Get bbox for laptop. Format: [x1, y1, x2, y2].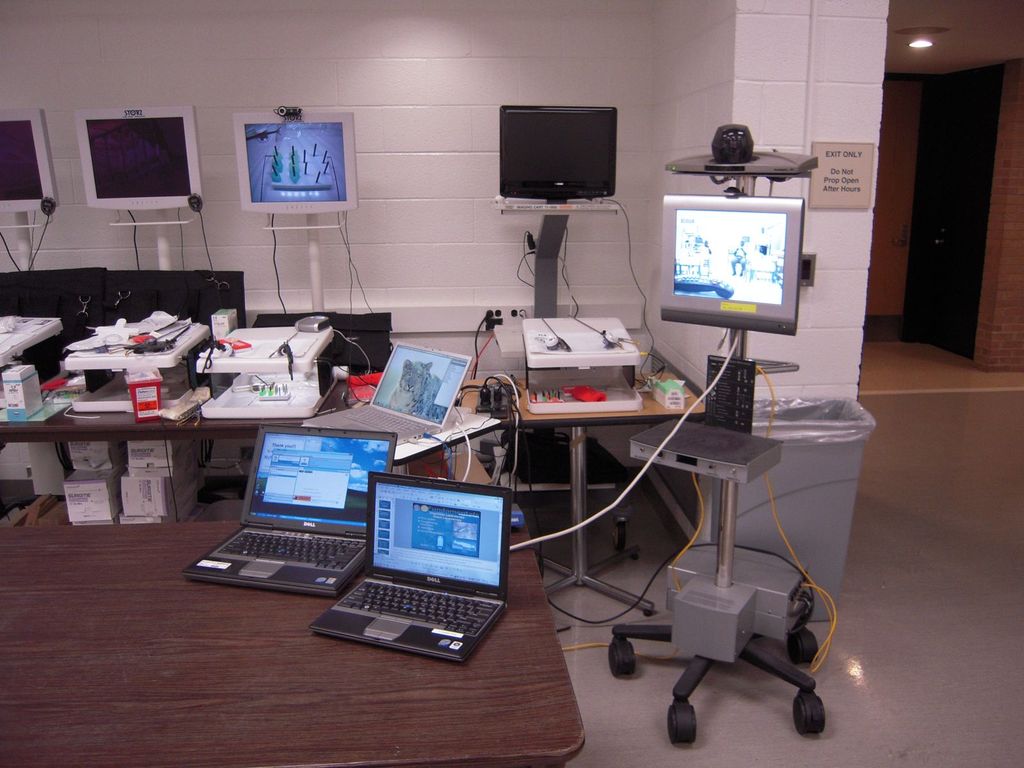
[181, 426, 398, 598].
